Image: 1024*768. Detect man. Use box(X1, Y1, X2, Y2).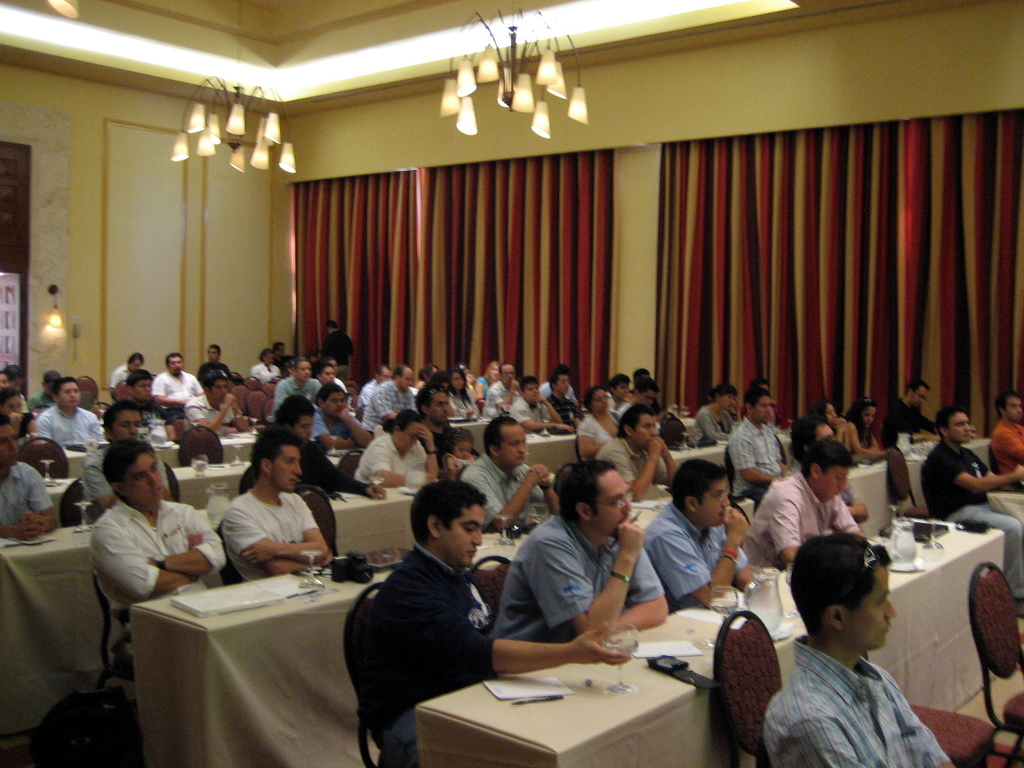
box(591, 405, 681, 499).
